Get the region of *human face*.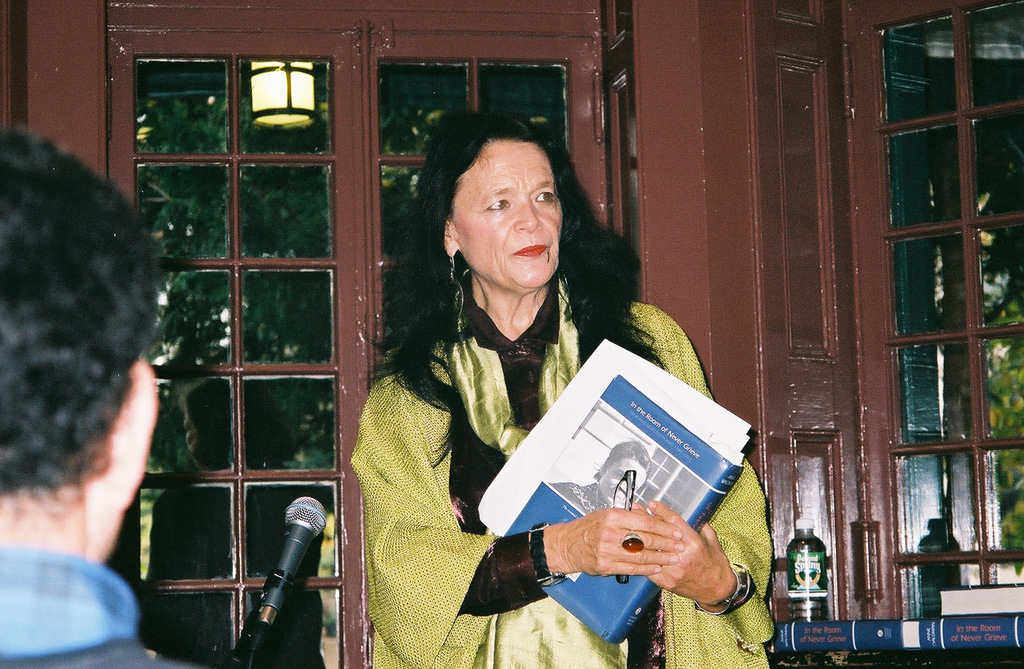
x1=454, y1=144, x2=570, y2=295.
